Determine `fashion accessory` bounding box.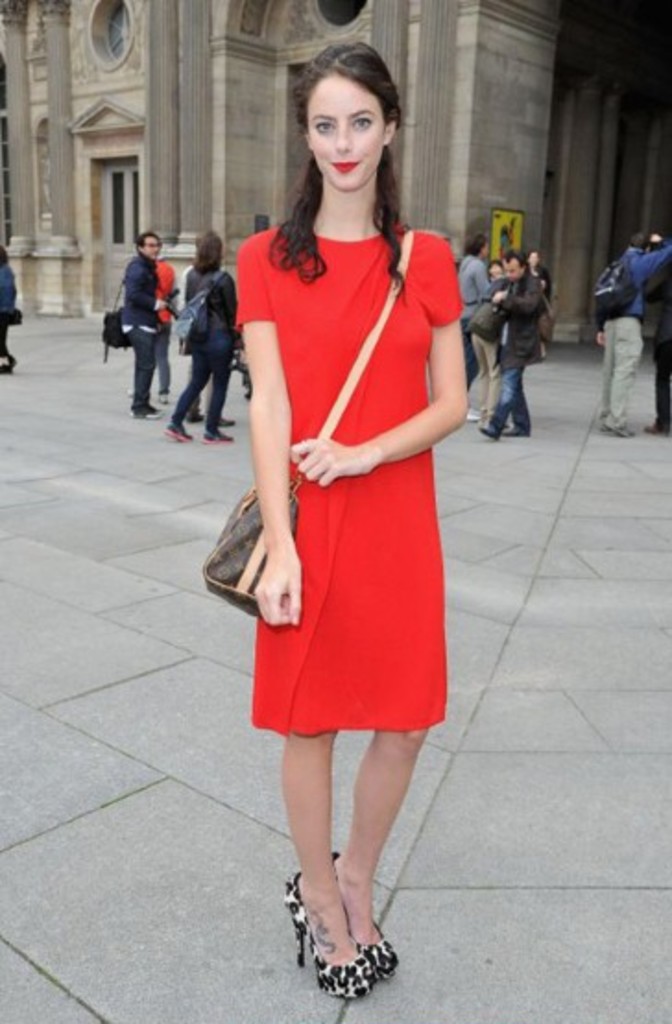
Determined: bbox=[175, 268, 227, 356].
